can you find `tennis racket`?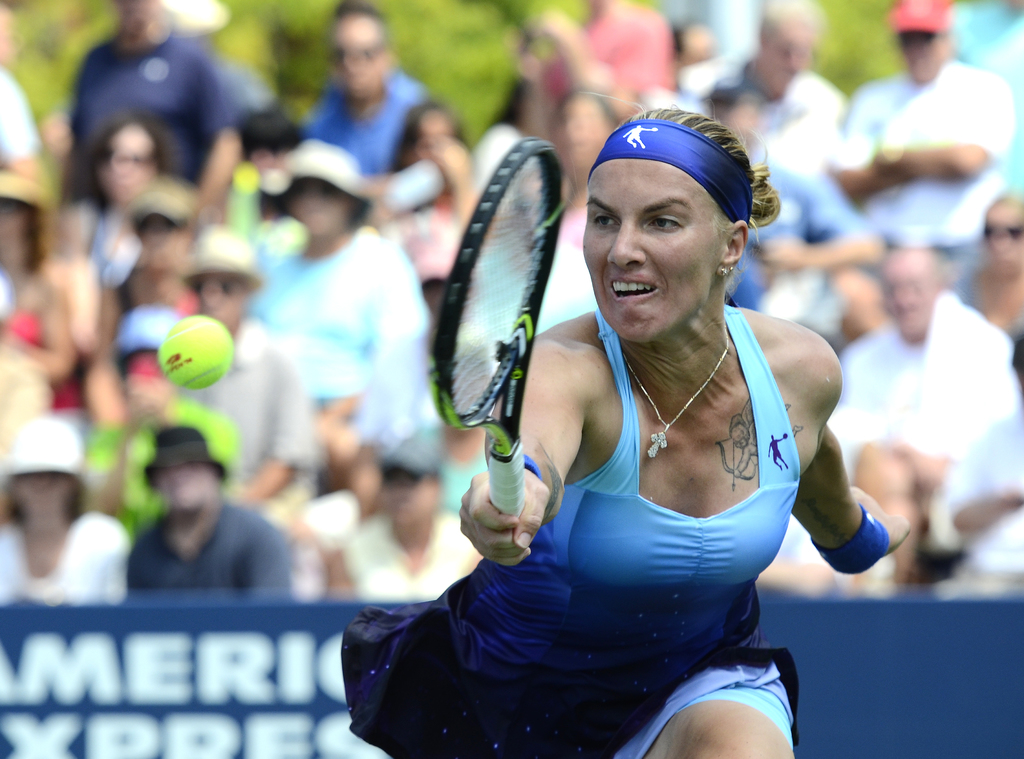
Yes, bounding box: (426,135,566,518).
